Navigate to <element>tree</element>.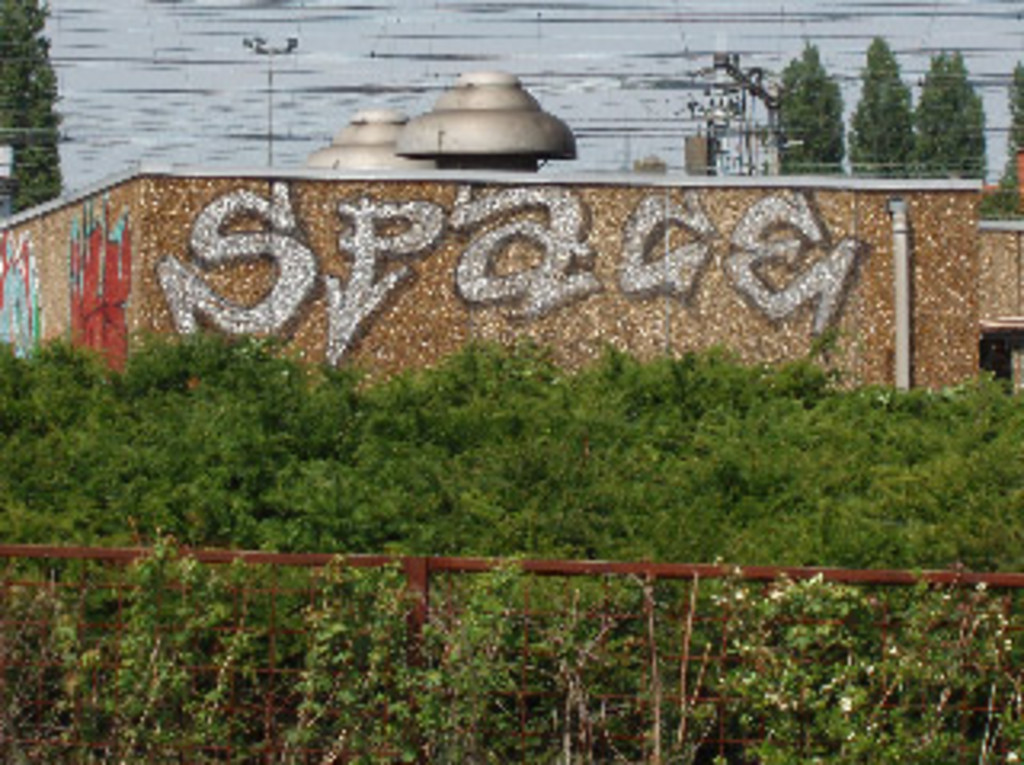
Navigation target: <region>781, 38, 861, 144</region>.
